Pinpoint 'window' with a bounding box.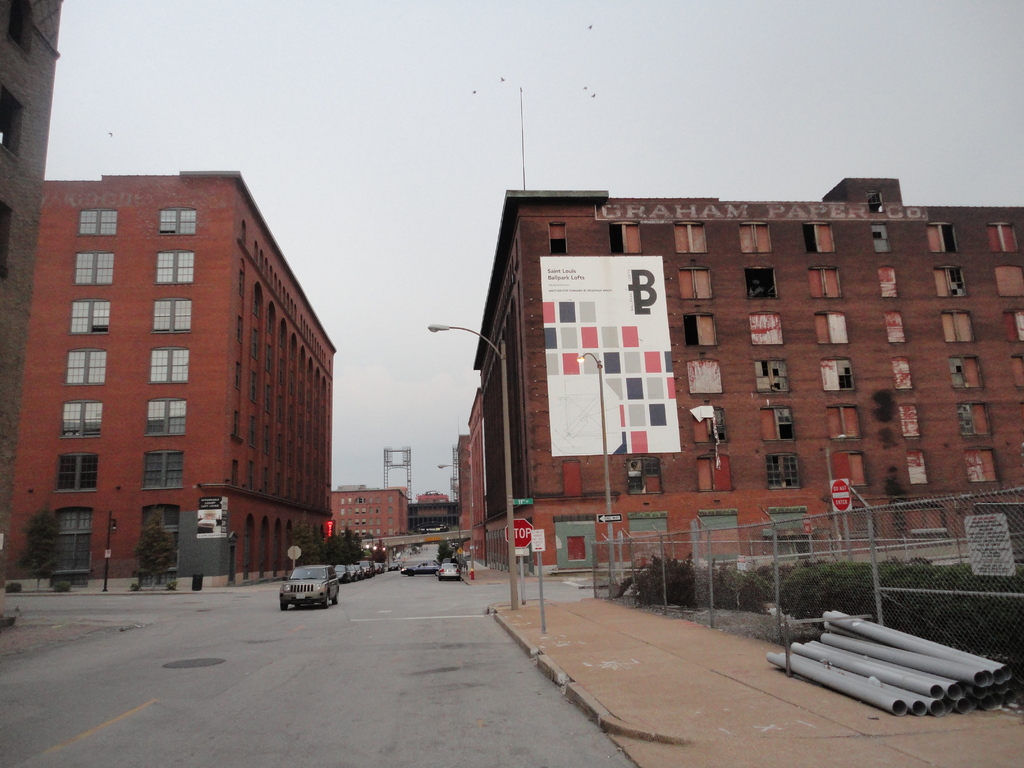
13 3 31 47.
